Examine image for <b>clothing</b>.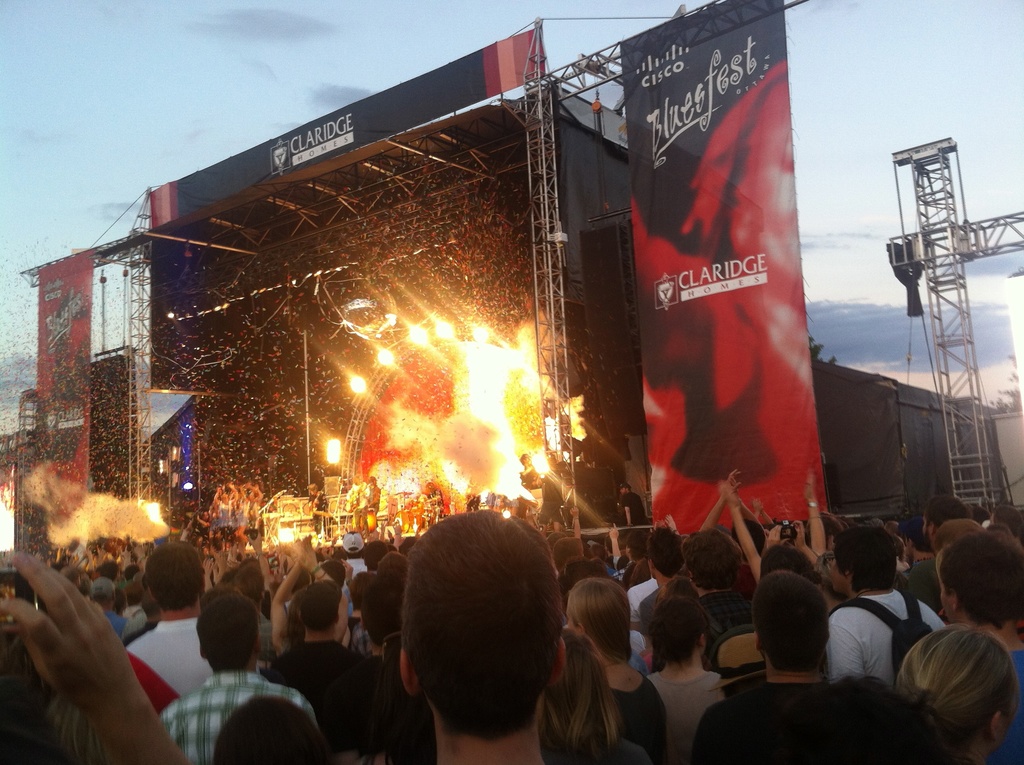
Examination result: box=[692, 671, 958, 764].
